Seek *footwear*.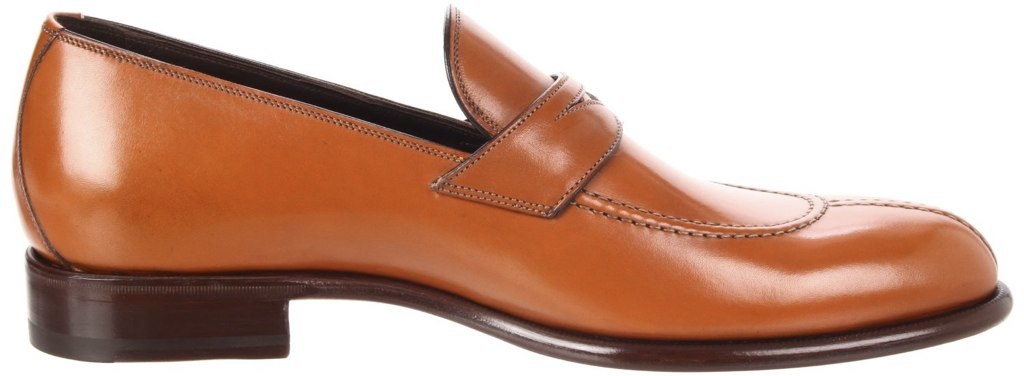
10,3,1014,375.
